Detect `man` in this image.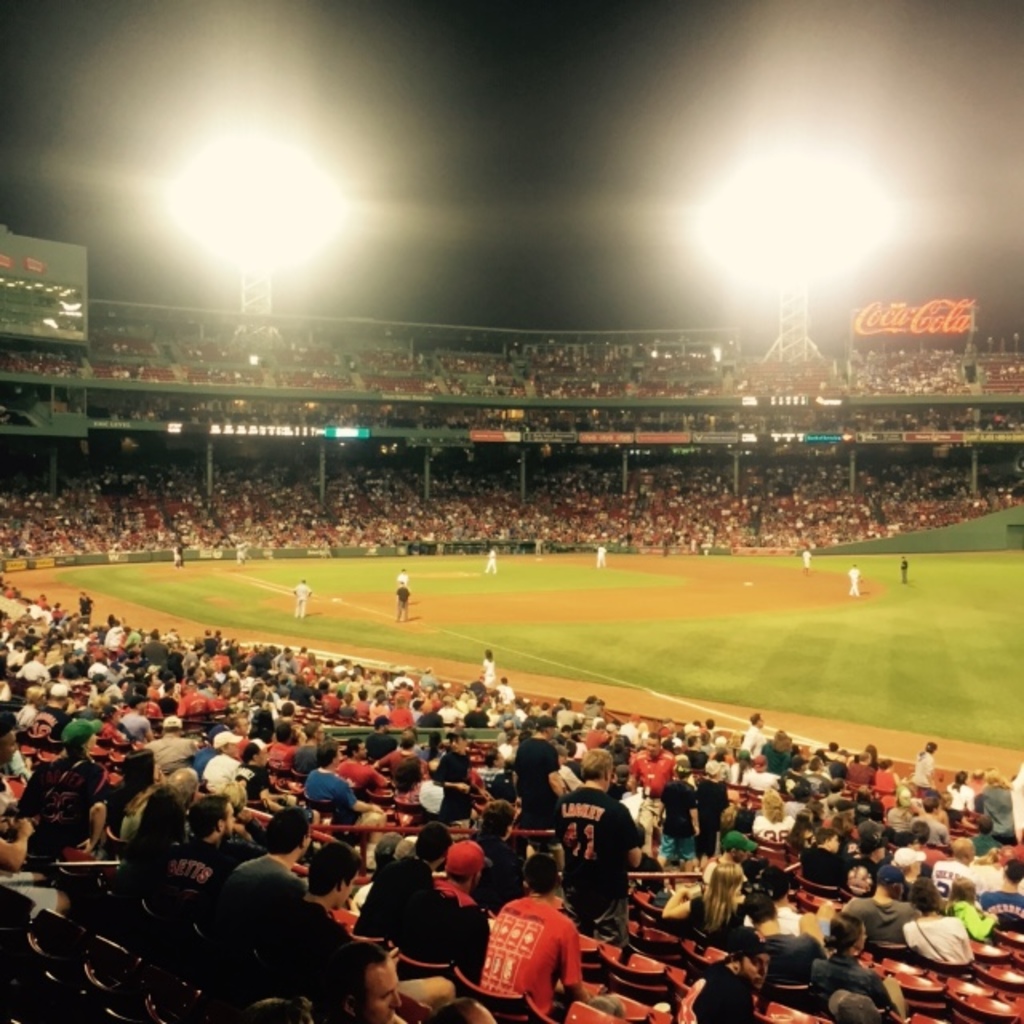
Detection: (left=656, top=760, right=704, bottom=867).
